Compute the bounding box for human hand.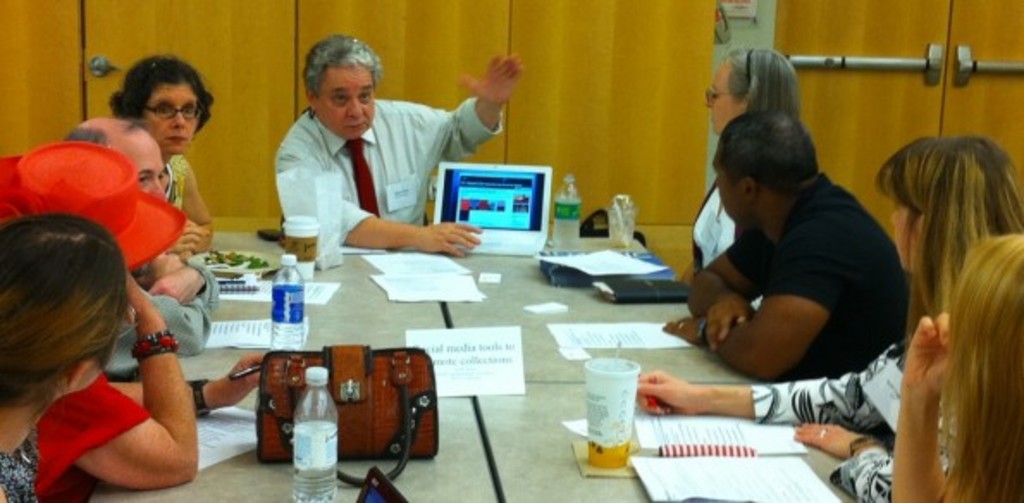
(456,47,528,110).
